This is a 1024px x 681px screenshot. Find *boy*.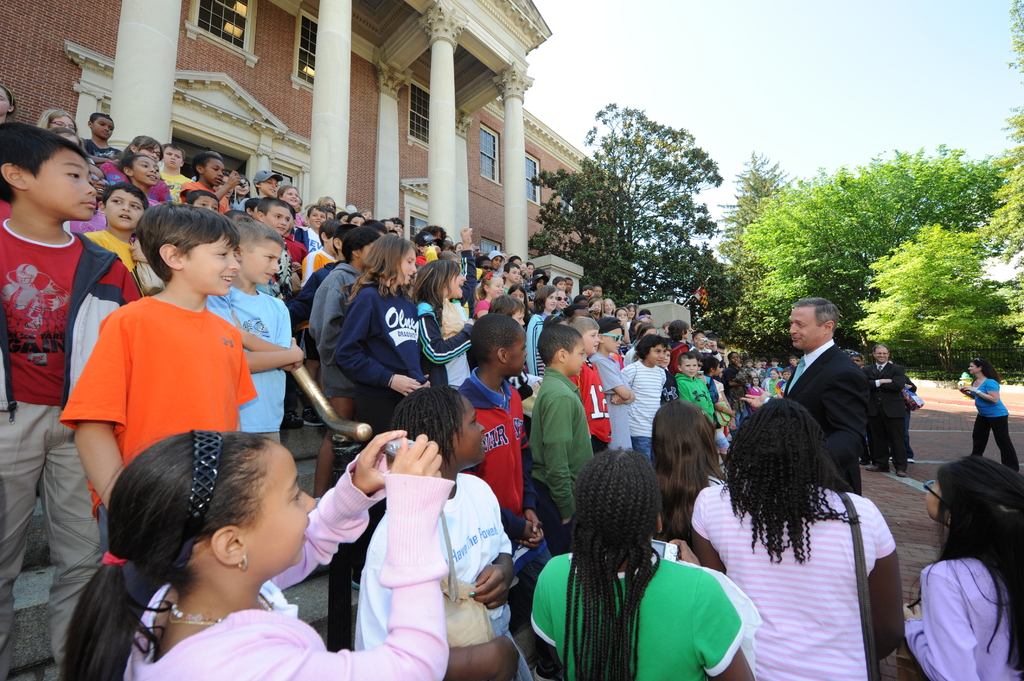
Bounding box: {"left": 176, "top": 191, "right": 228, "bottom": 220}.
